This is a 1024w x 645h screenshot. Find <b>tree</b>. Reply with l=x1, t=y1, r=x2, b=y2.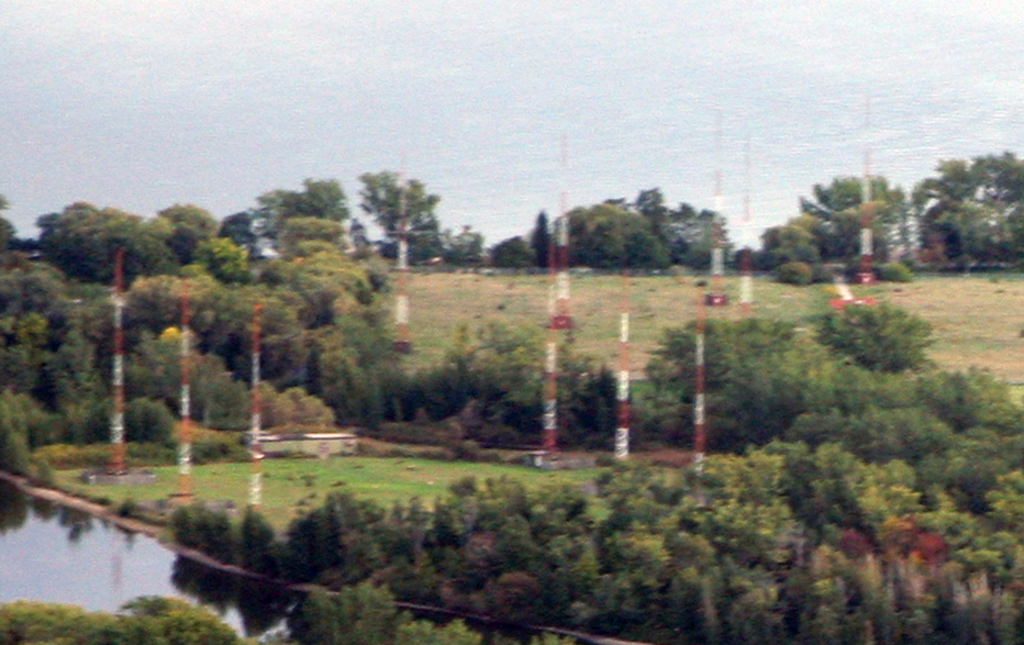
l=532, t=215, r=554, b=273.
